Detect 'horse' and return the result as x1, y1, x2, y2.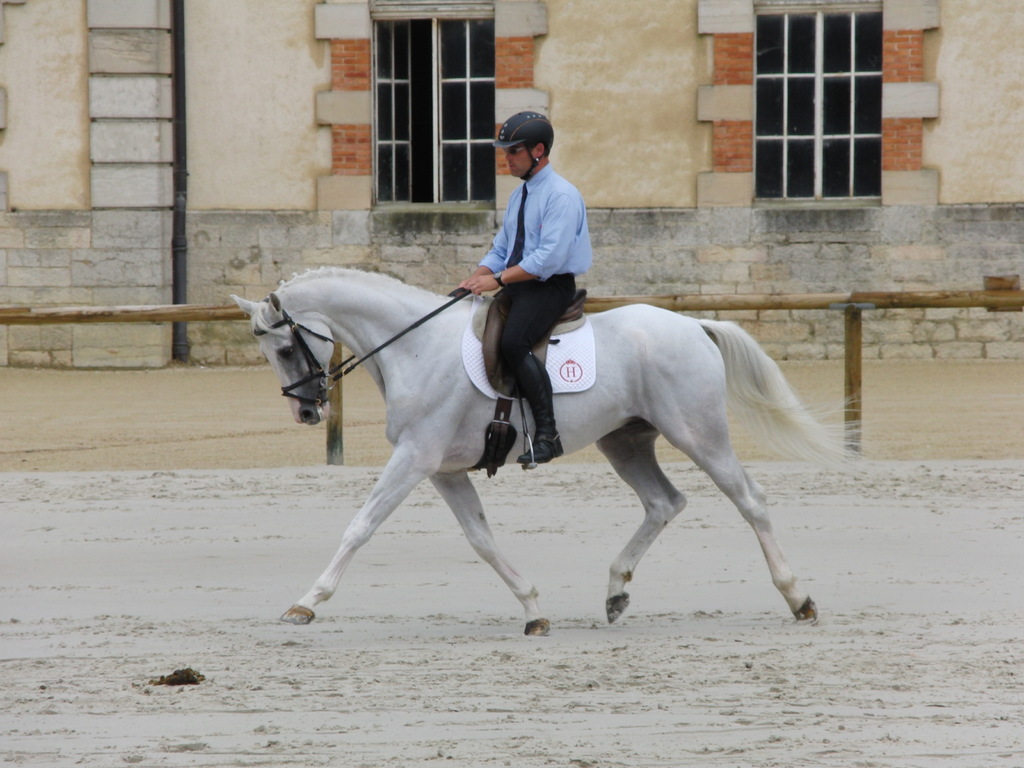
223, 264, 877, 637.
